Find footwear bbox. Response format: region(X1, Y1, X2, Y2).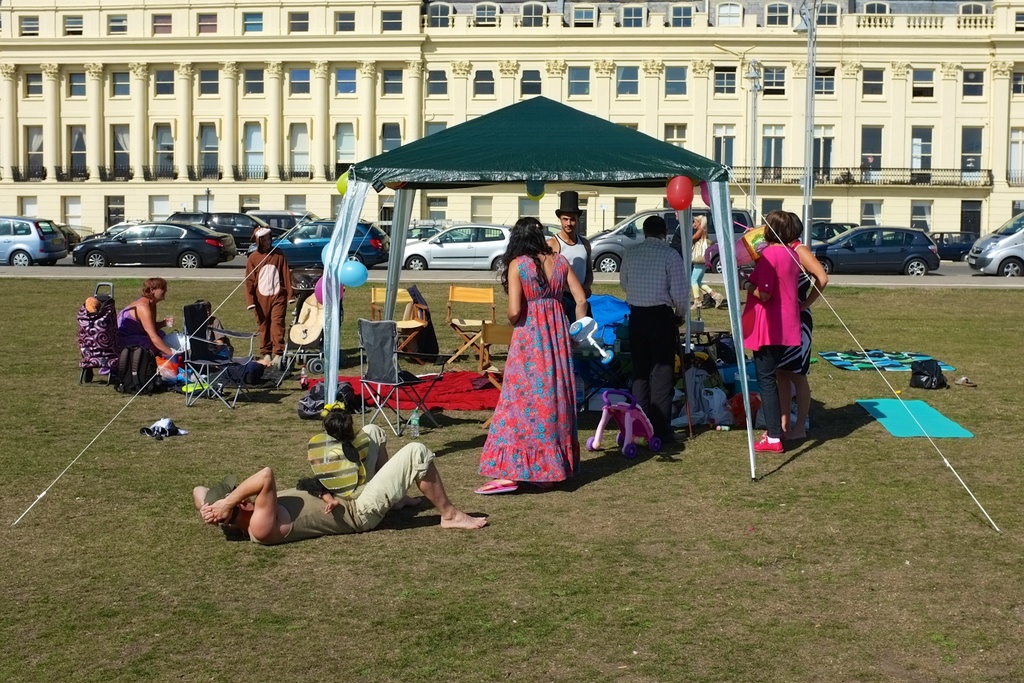
region(653, 437, 684, 450).
